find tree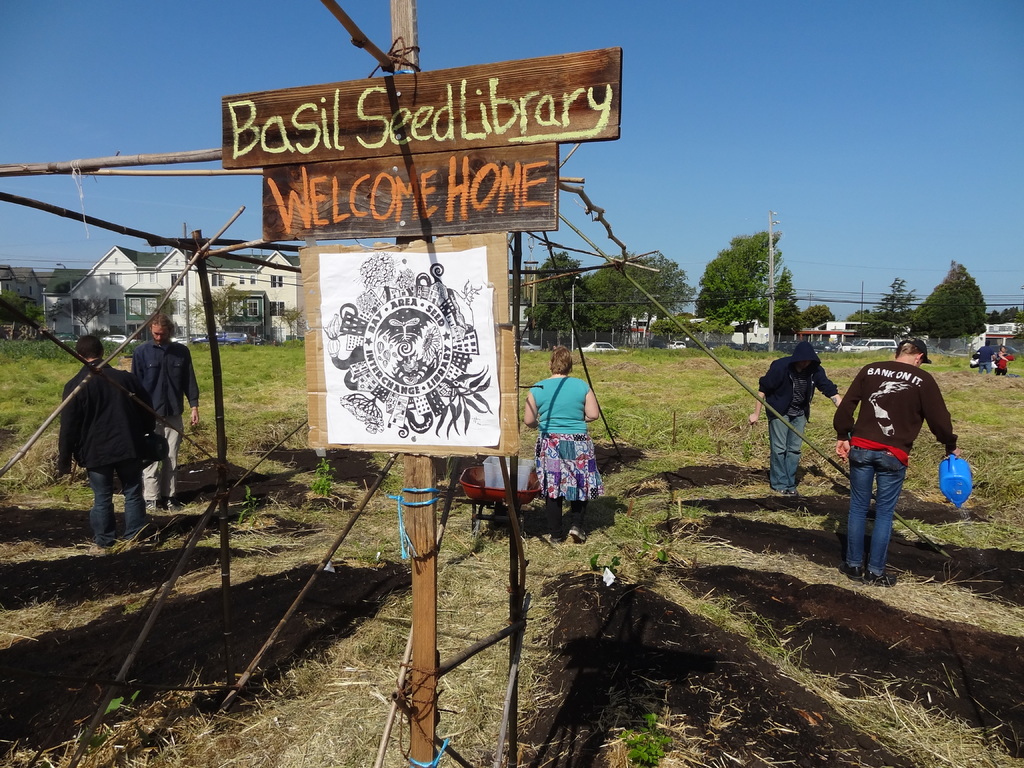
detection(768, 301, 797, 331)
